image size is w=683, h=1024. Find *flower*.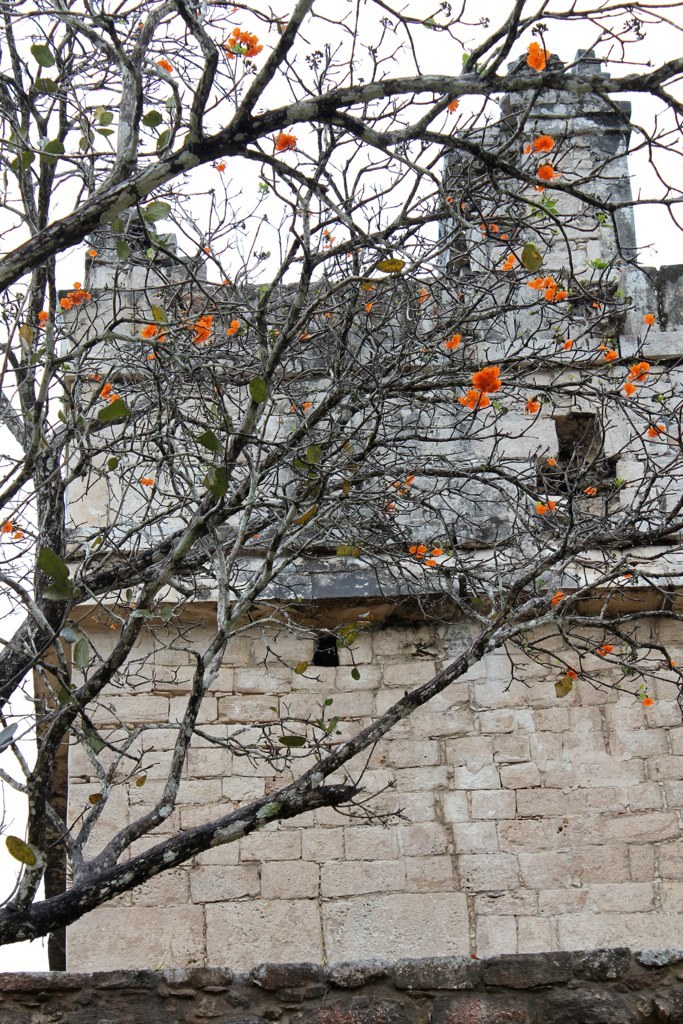
(382, 504, 392, 515).
